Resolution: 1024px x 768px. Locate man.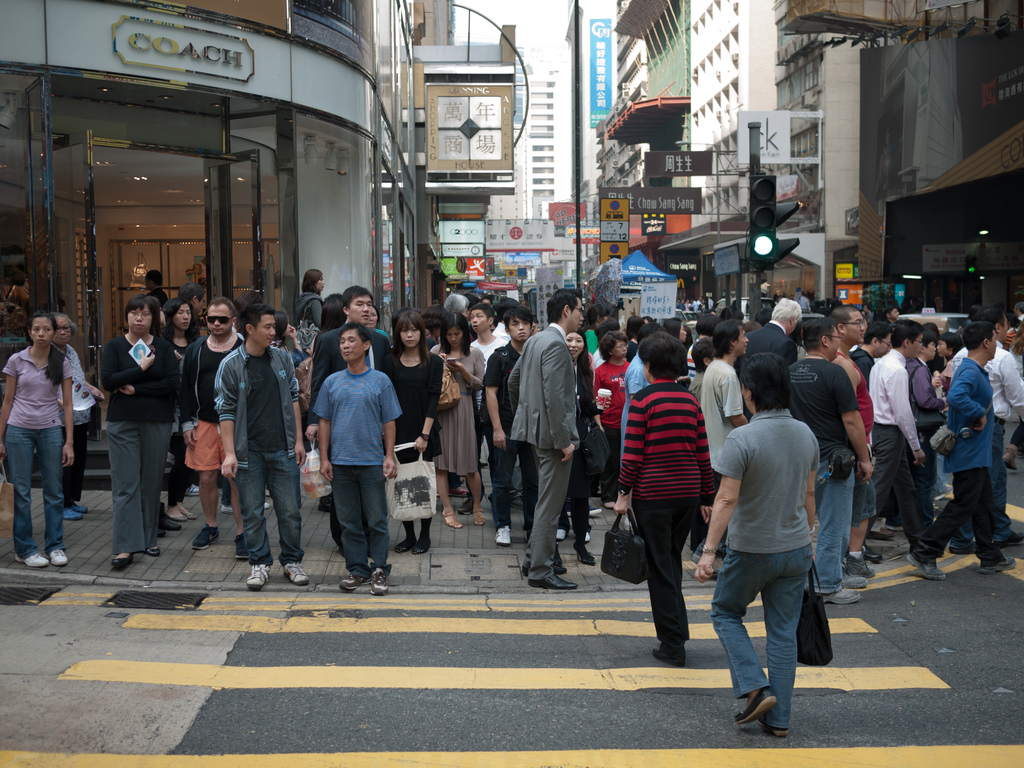
<box>909,320,1020,580</box>.
